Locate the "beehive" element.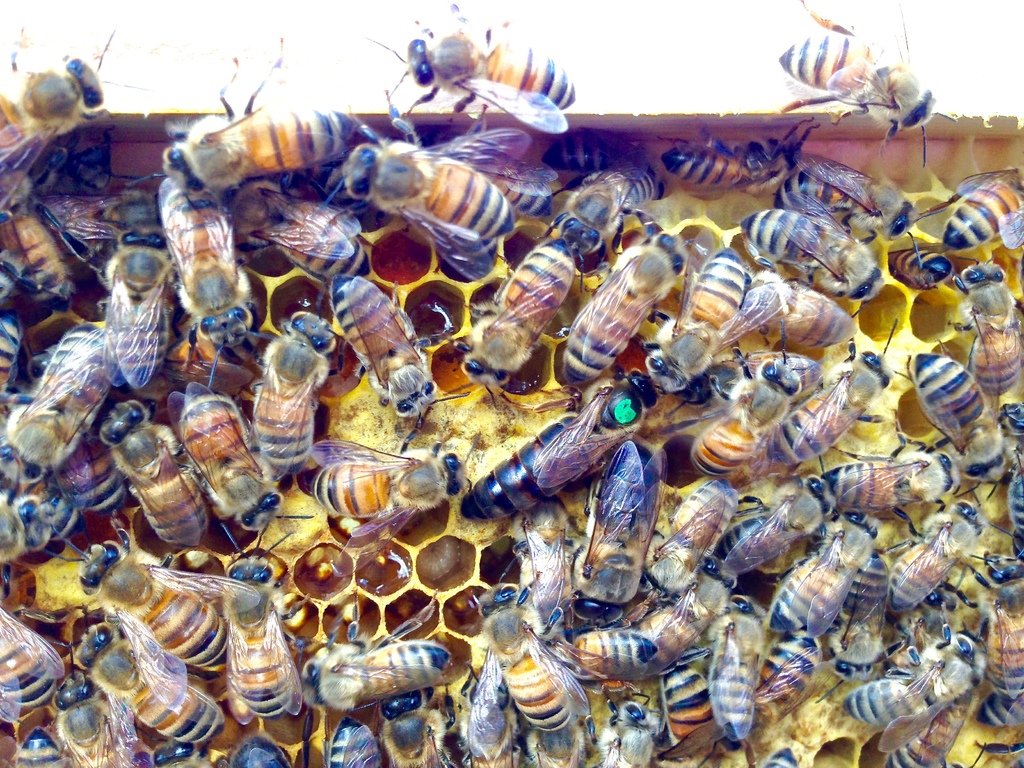
Element bbox: 0/0/1023/767.
